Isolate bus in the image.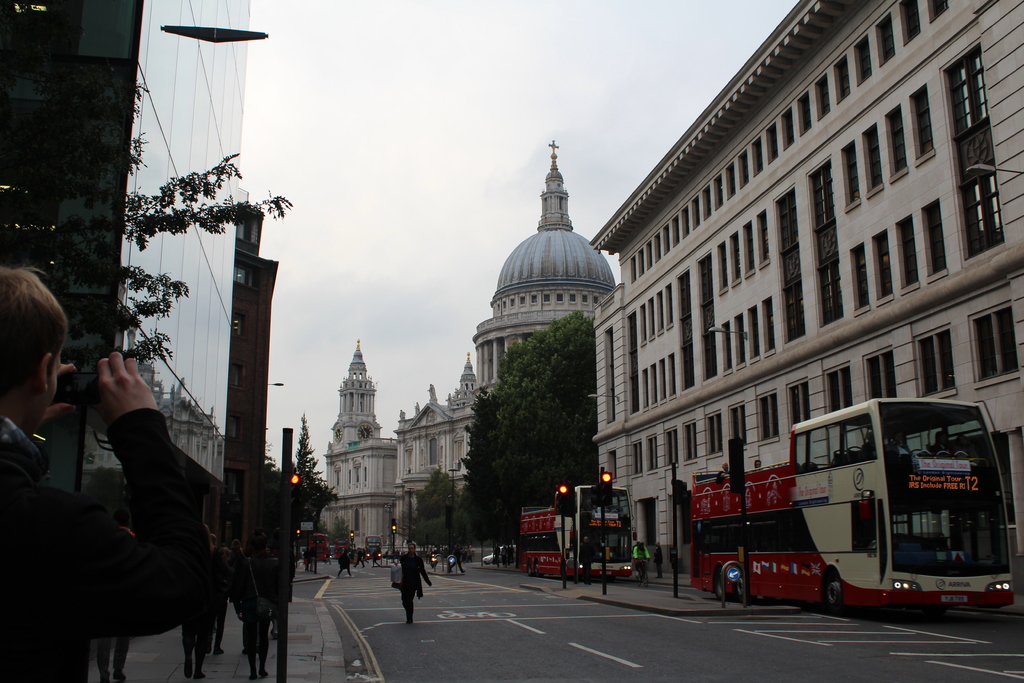
Isolated region: crop(520, 484, 633, 580).
